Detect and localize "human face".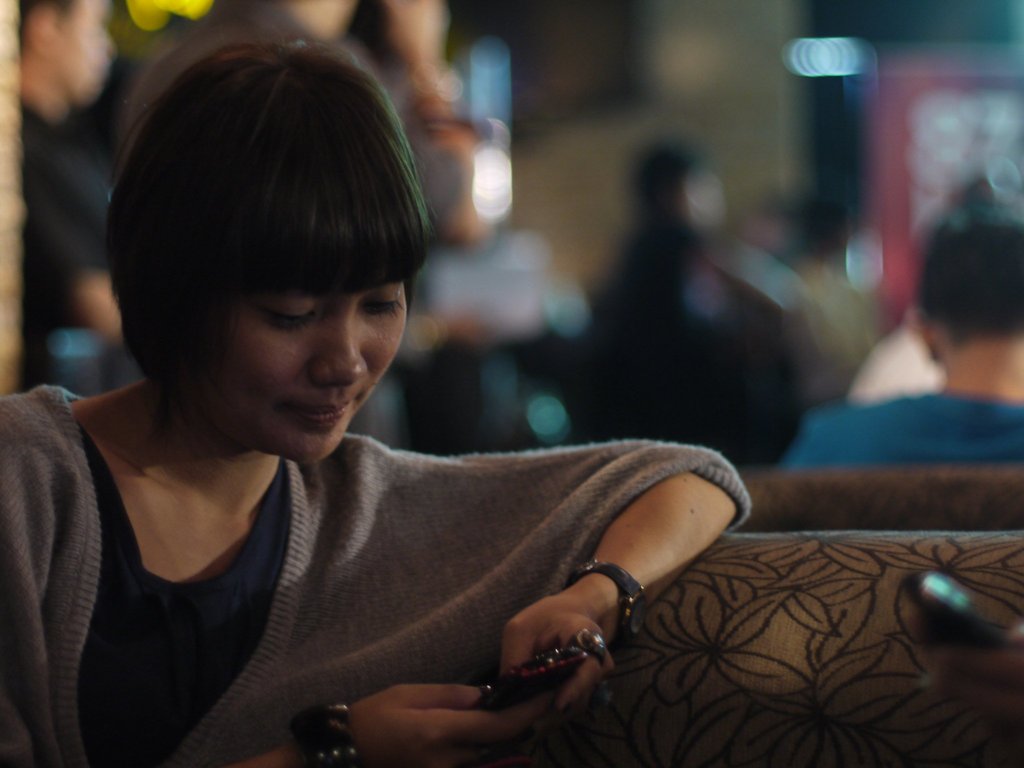
Localized at {"x1": 188, "y1": 278, "x2": 409, "y2": 463}.
